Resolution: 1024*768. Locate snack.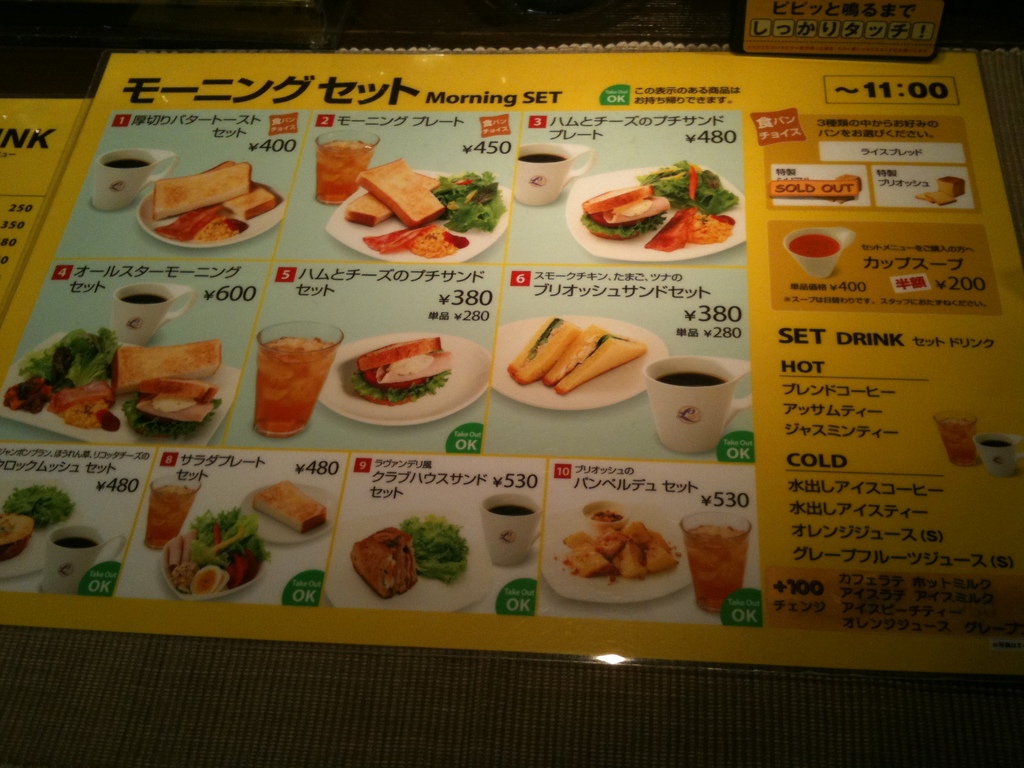
select_region(353, 346, 454, 406).
